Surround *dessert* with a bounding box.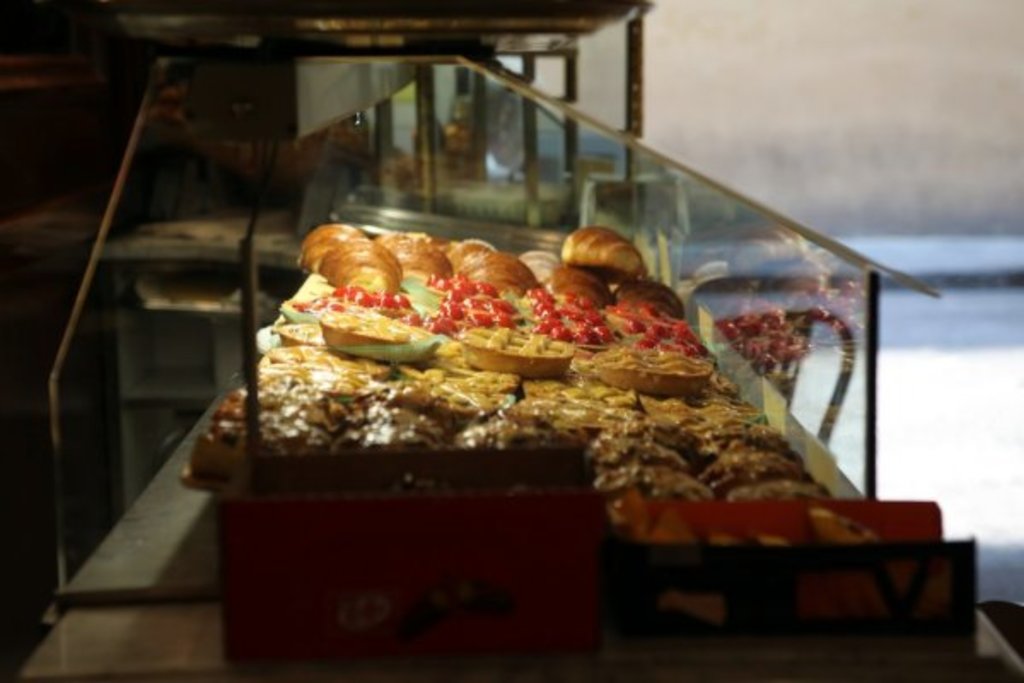
pyautogui.locateOnScreen(688, 415, 797, 466).
